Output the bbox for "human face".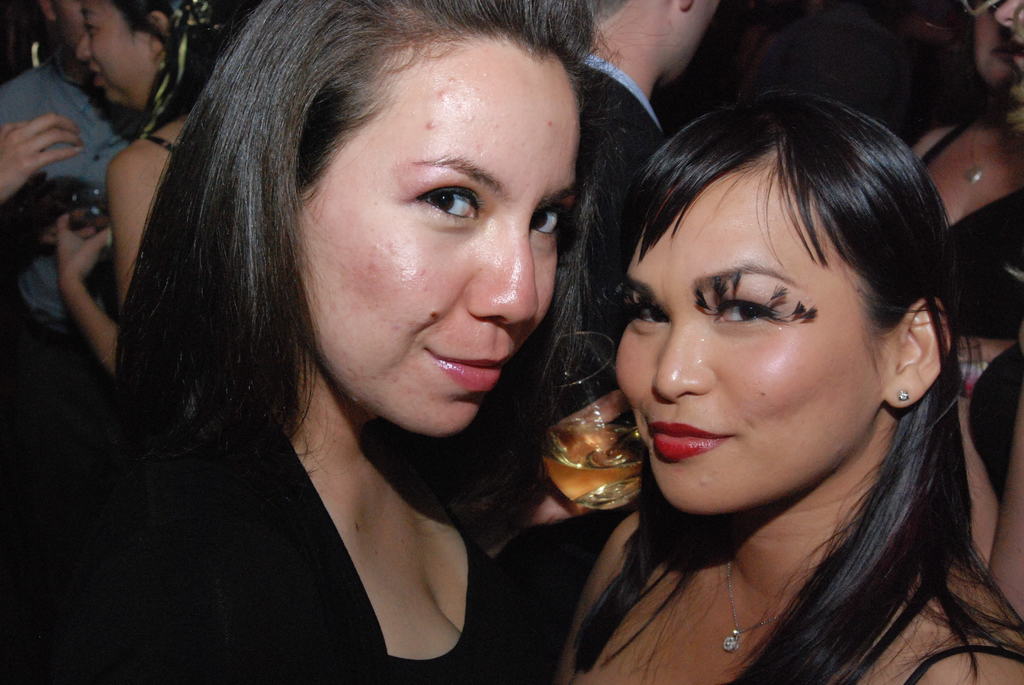
622/151/886/519.
